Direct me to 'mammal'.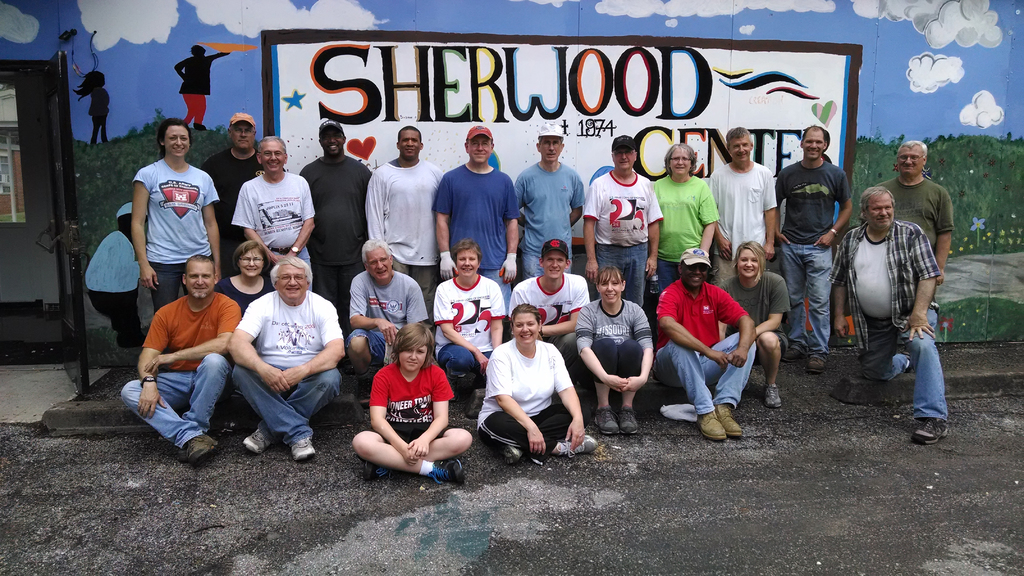
Direction: crop(653, 244, 757, 441).
